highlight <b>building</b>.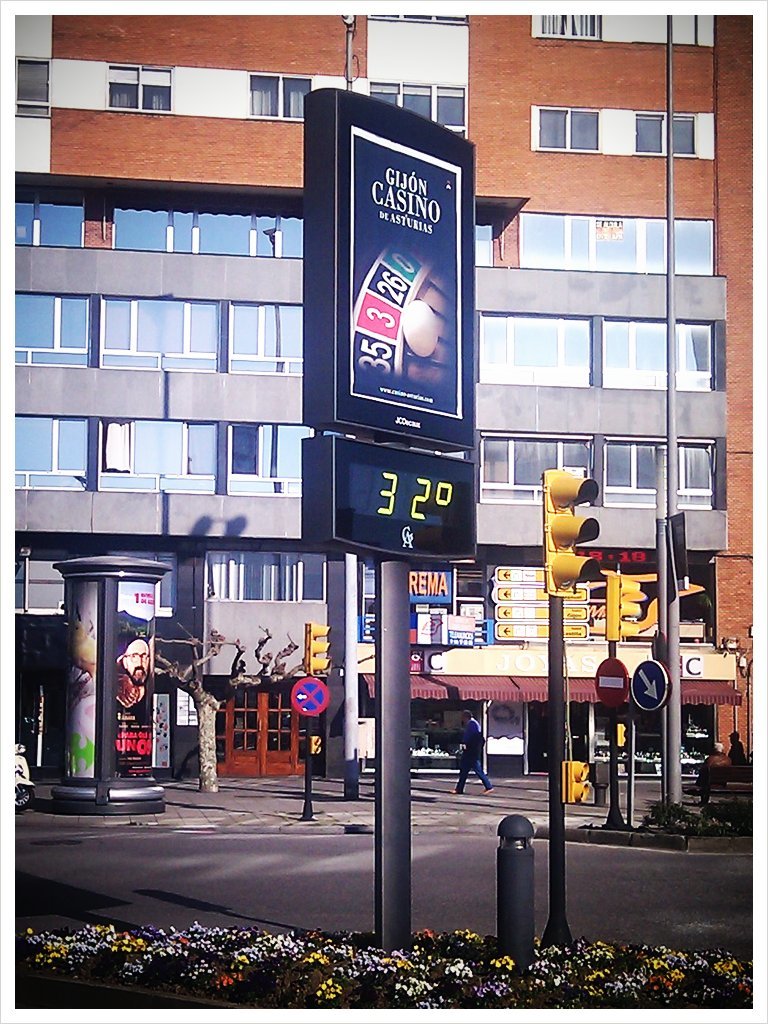
Highlighted region: {"left": 11, "top": 14, "right": 752, "bottom": 755}.
